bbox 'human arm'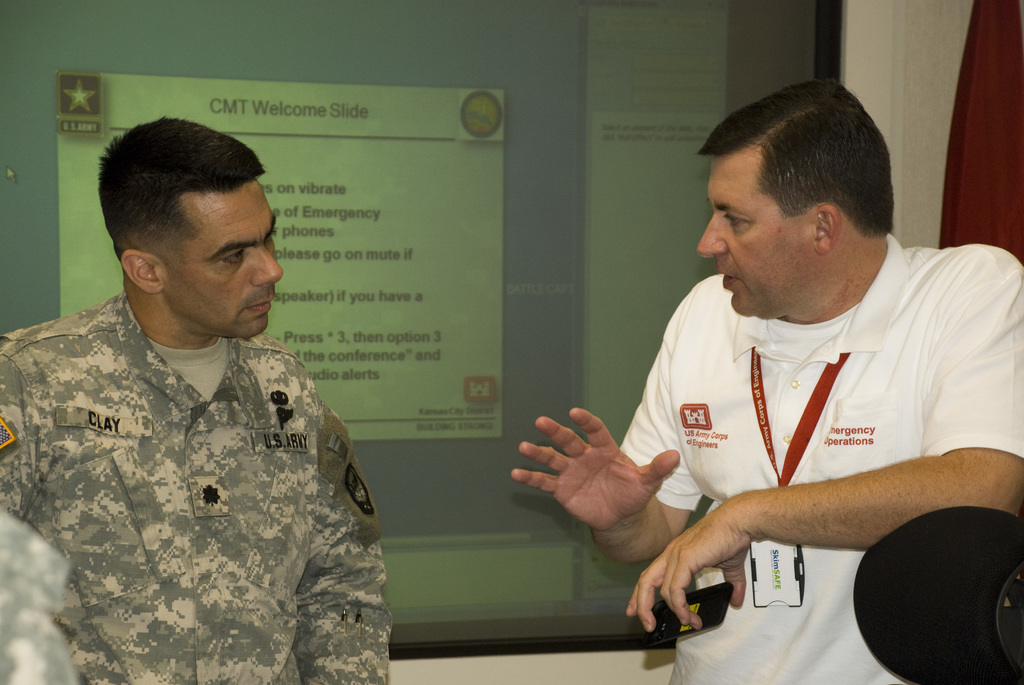
[0,352,36,517]
